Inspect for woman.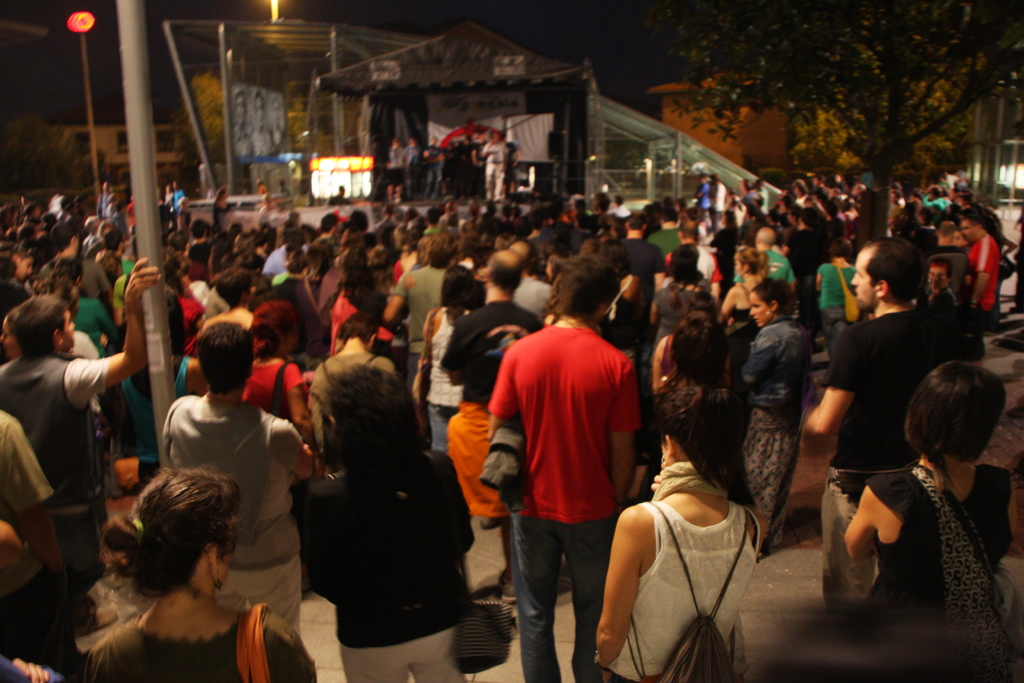
Inspection: 80 468 316 682.
